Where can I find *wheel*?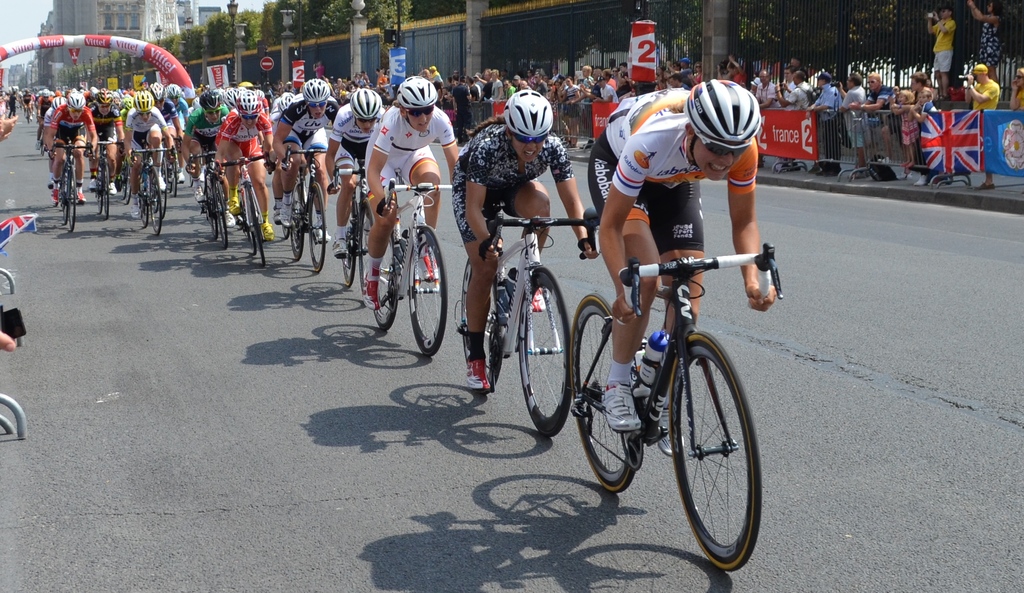
You can find it at (left=289, top=191, right=307, bottom=258).
